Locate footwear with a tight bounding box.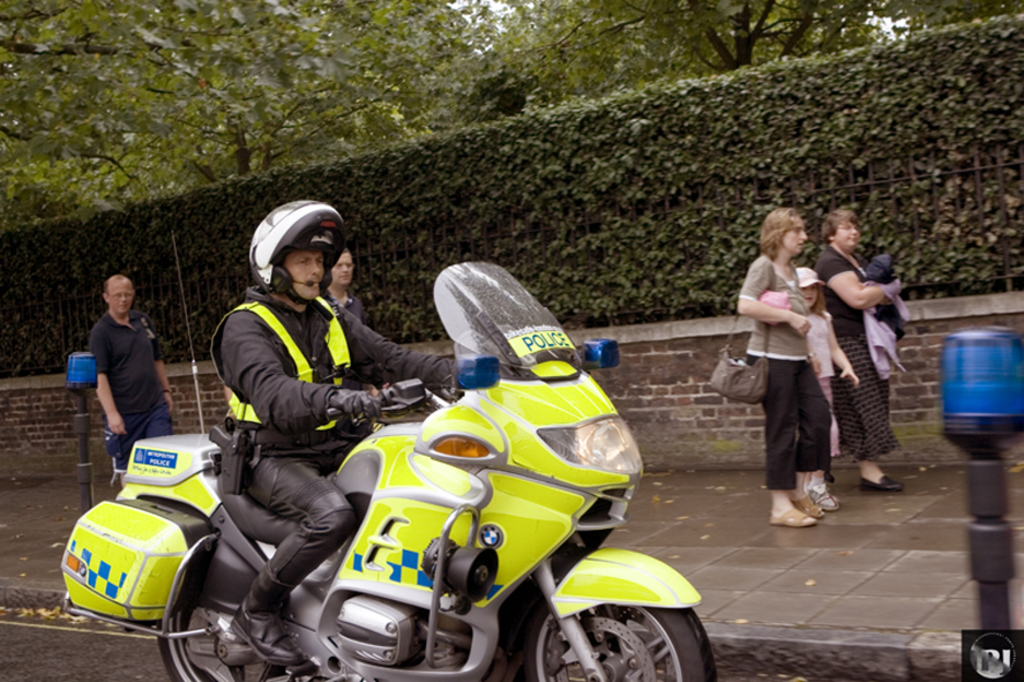
bbox(241, 612, 304, 664).
